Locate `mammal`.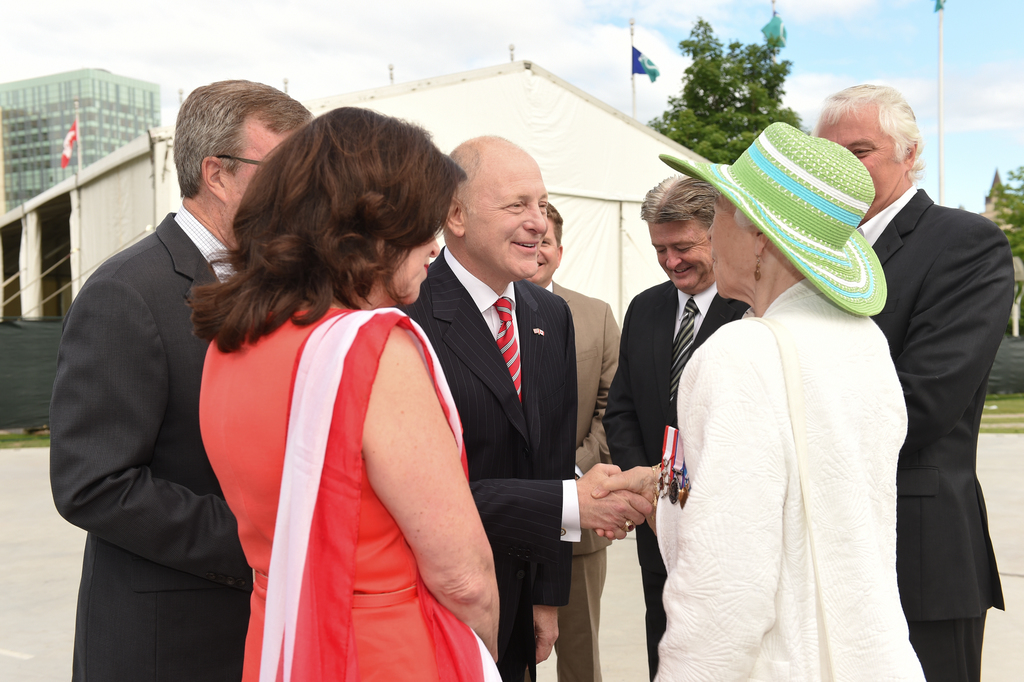
Bounding box: 391/134/651/681.
